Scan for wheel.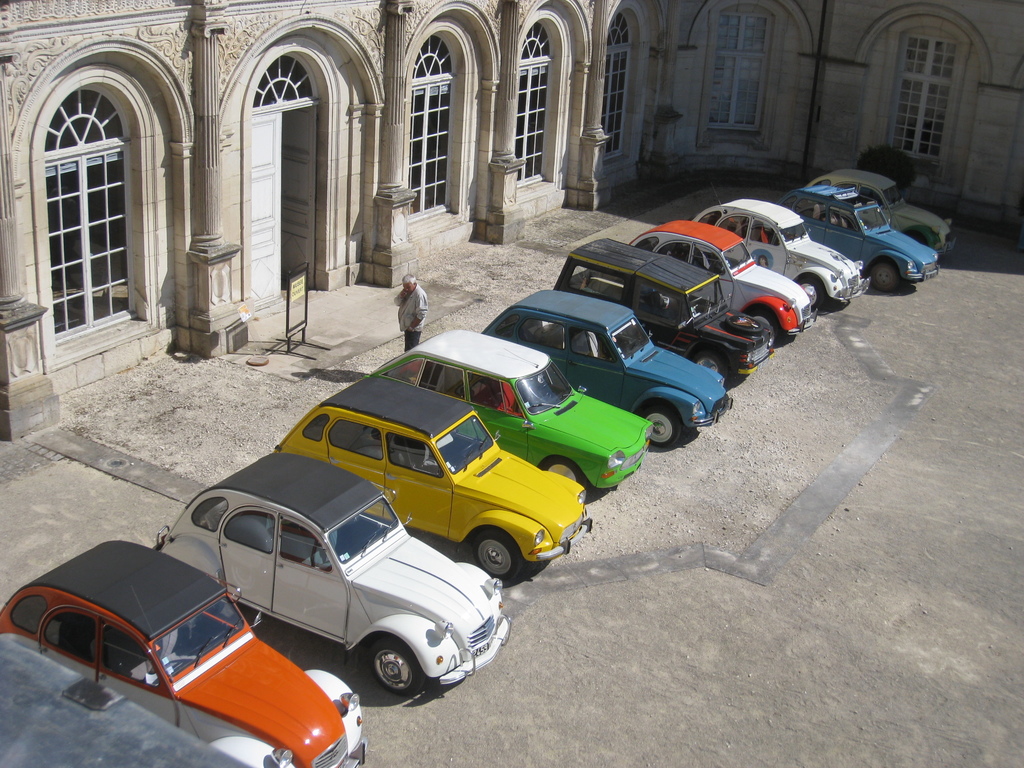
Scan result: left=636, top=401, right=681, bottom=448.
